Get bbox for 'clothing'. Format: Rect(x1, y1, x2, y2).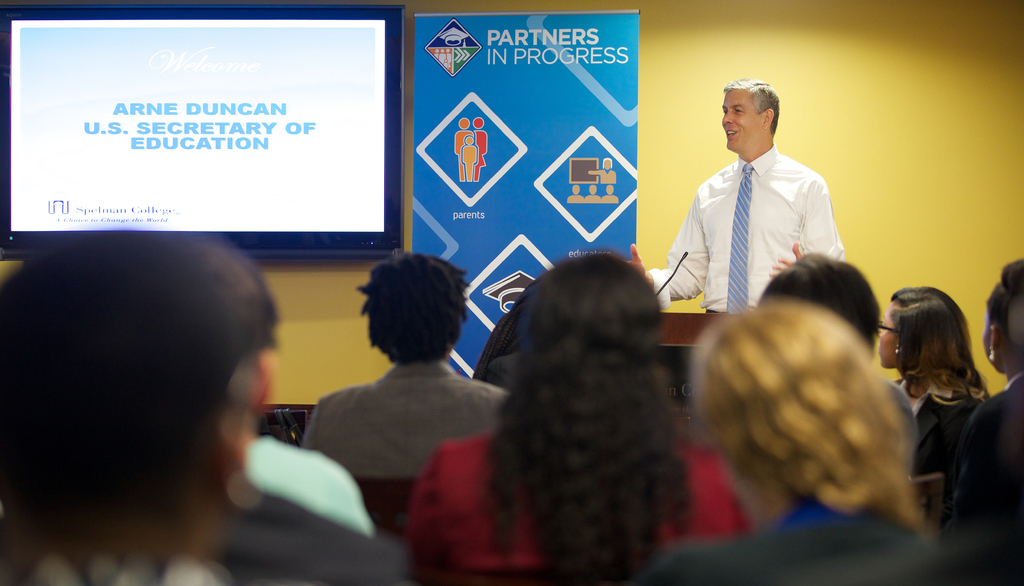
Rect(243, 434, 378, 537).
